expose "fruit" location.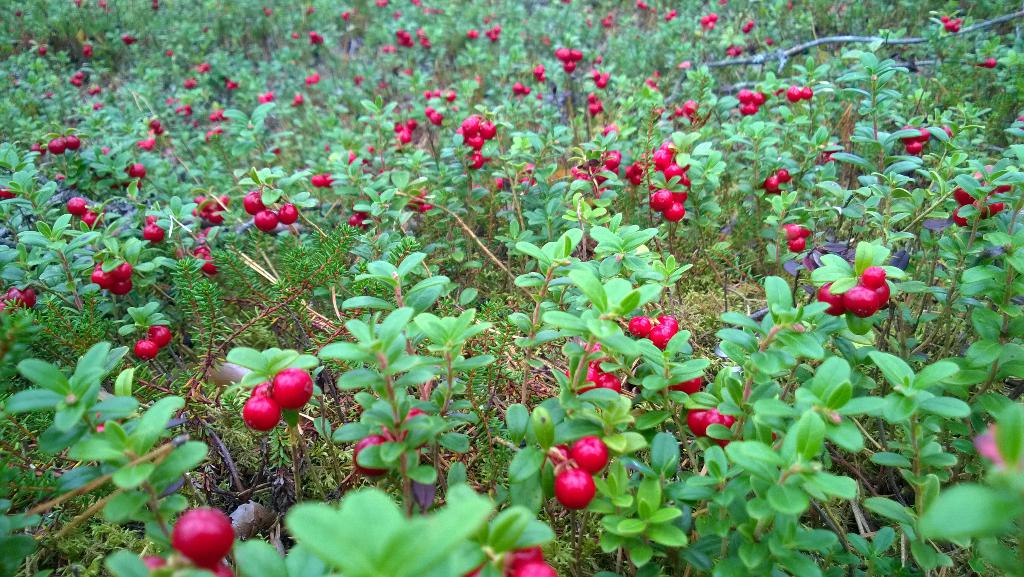
Exposed at box(917, 126, 932, 147).
